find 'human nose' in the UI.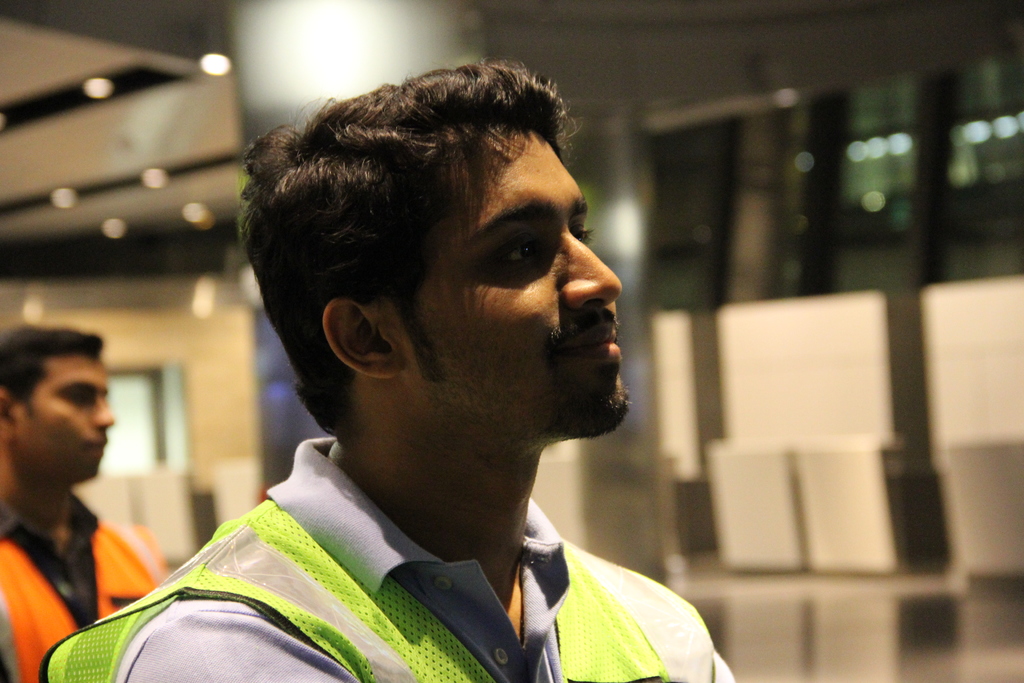
UI element at <box>561,232,623,309</box>.
